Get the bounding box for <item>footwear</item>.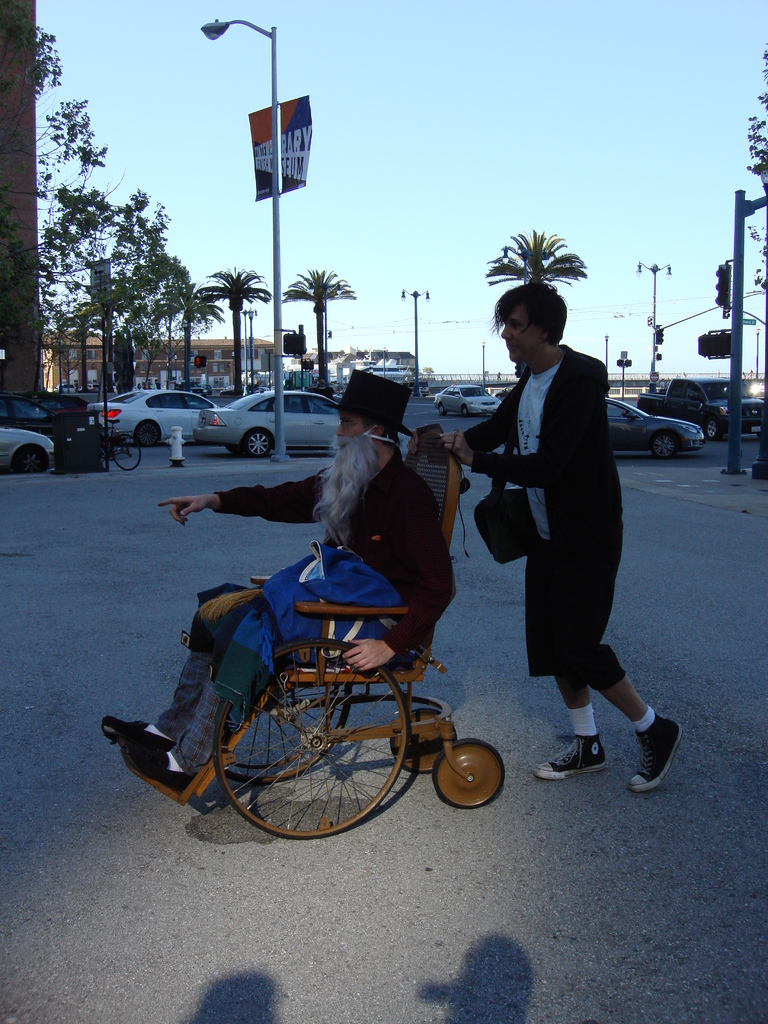
<region>530, 734, 605, 781</region>.
